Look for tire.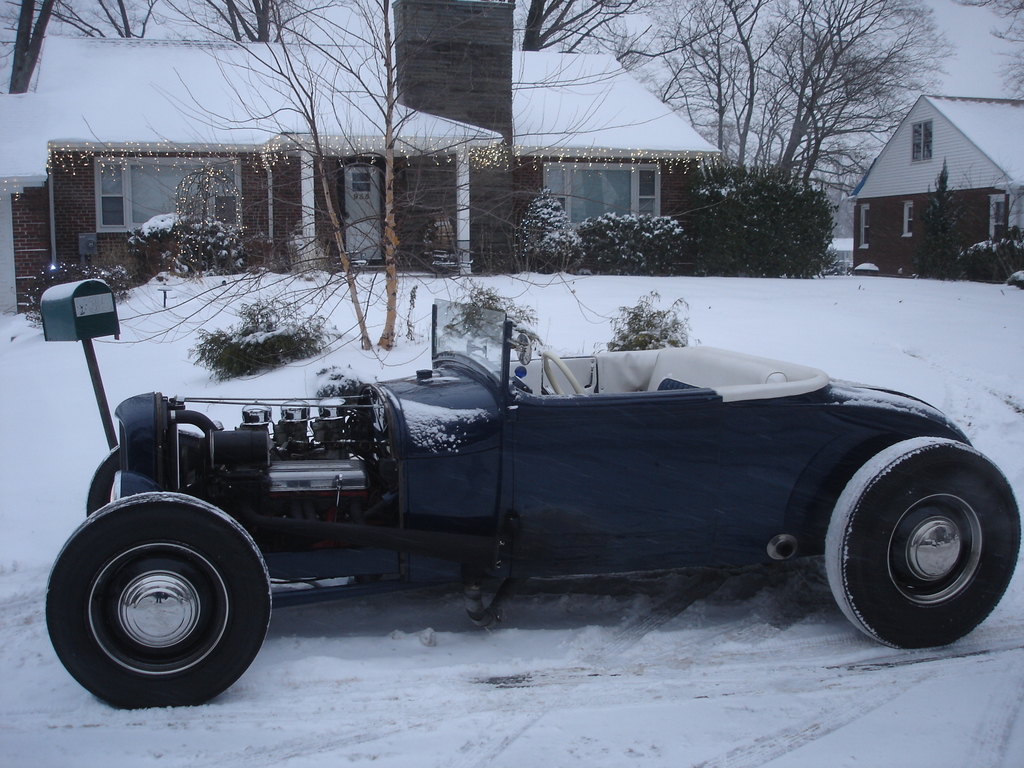
Found: crop(825, 434, 1021, 647).
